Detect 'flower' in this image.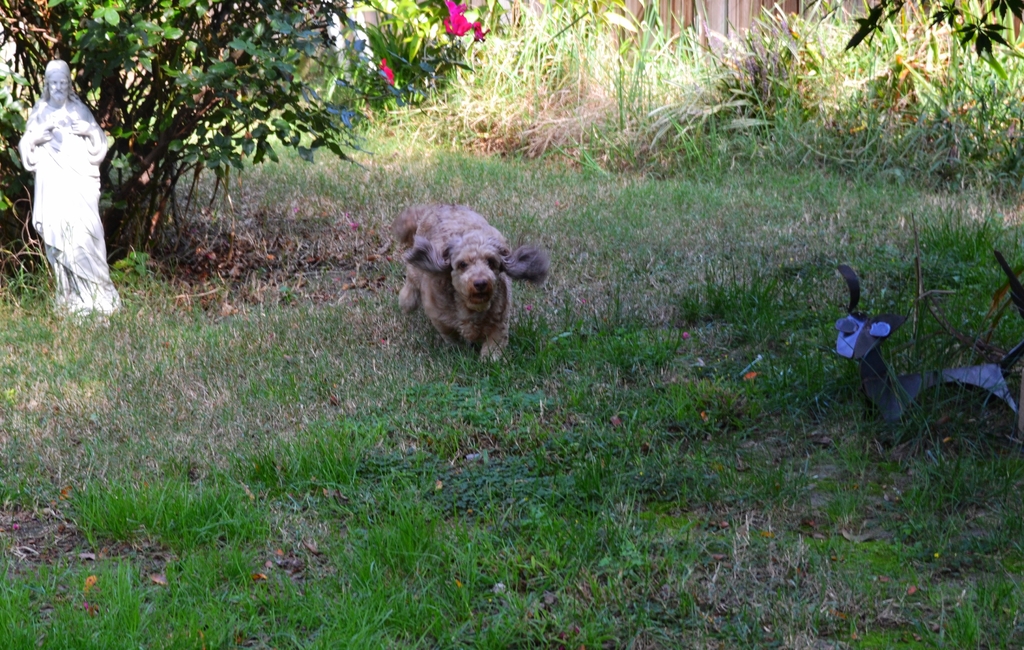
Detection: [left=470, top=17, right=490, bottom=45].
